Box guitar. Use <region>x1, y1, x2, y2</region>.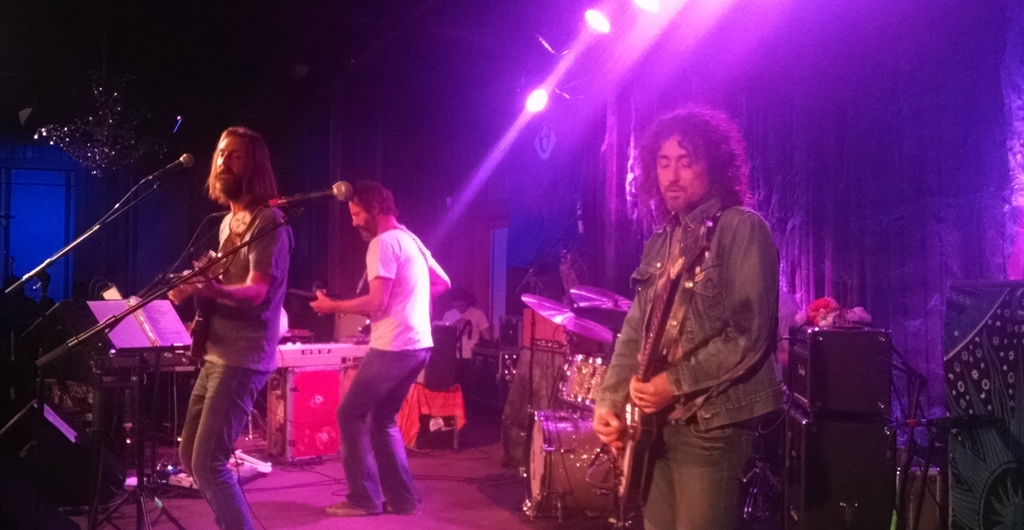
<region>285, 286, 370, 324</region>.
